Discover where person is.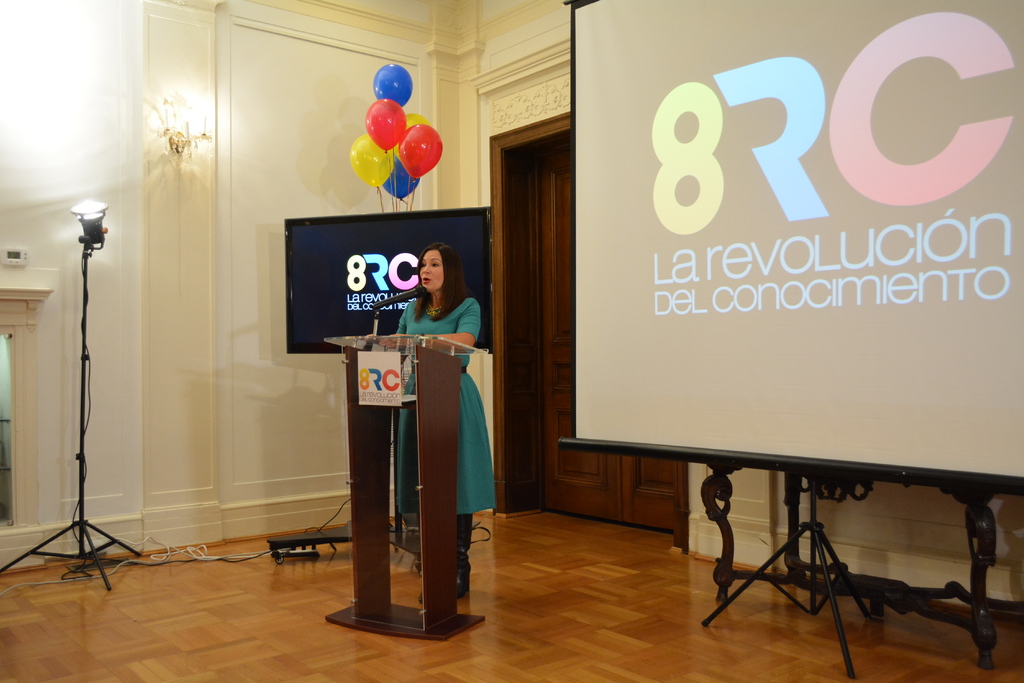
Discovered at bbox(346, 227, 477, 599).
